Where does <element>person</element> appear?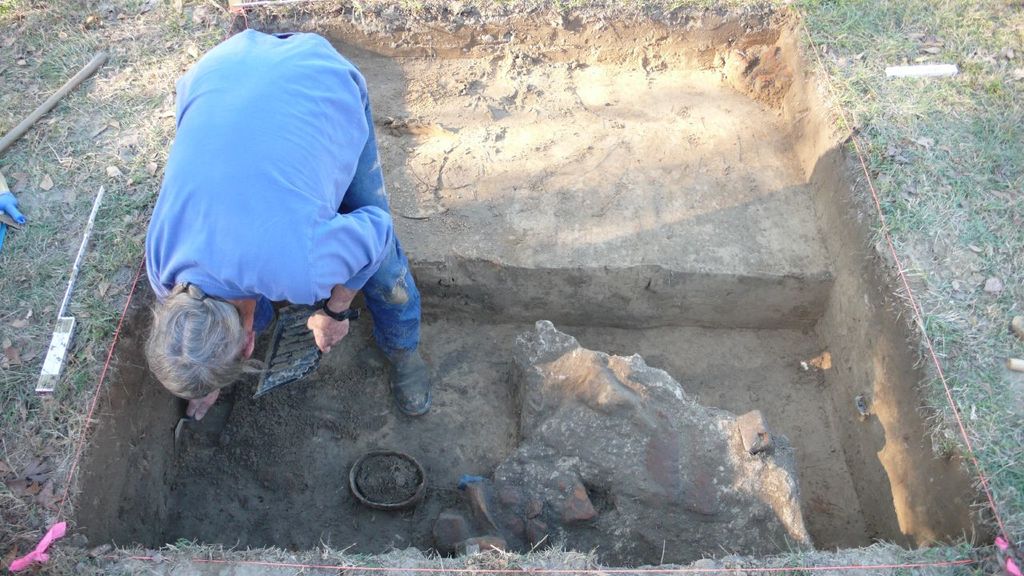
Appears at detection(136, 7, 430, 426).
